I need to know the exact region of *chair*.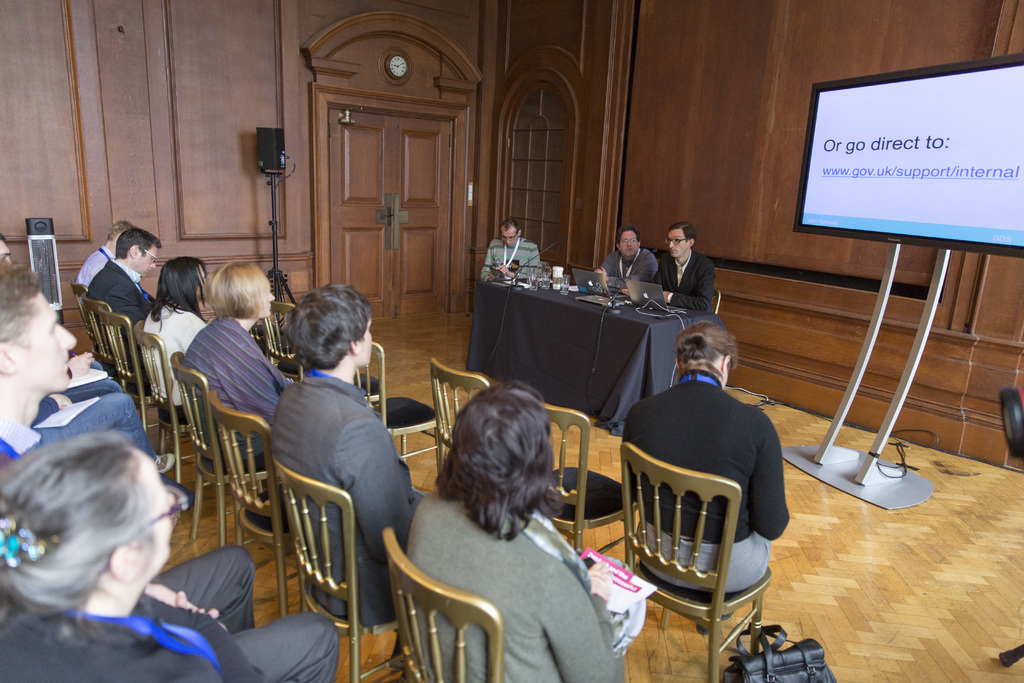
Region: <box>210,388,299,618</box>.
